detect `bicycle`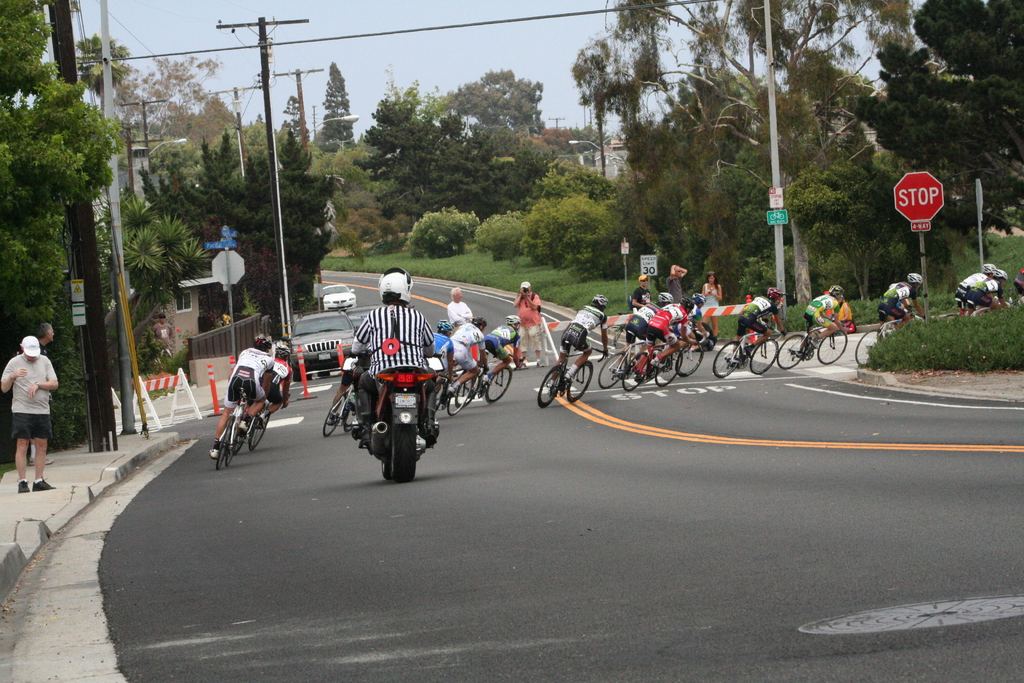
216:391:252:473
